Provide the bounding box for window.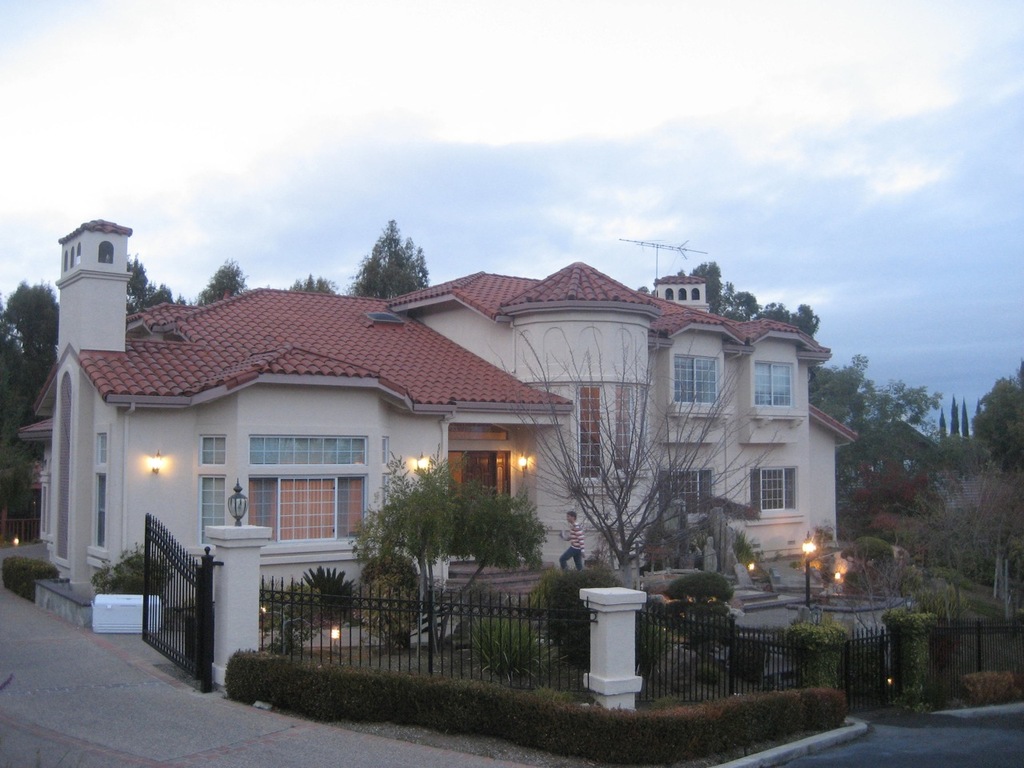
locate(753, 462, 810, 528).
